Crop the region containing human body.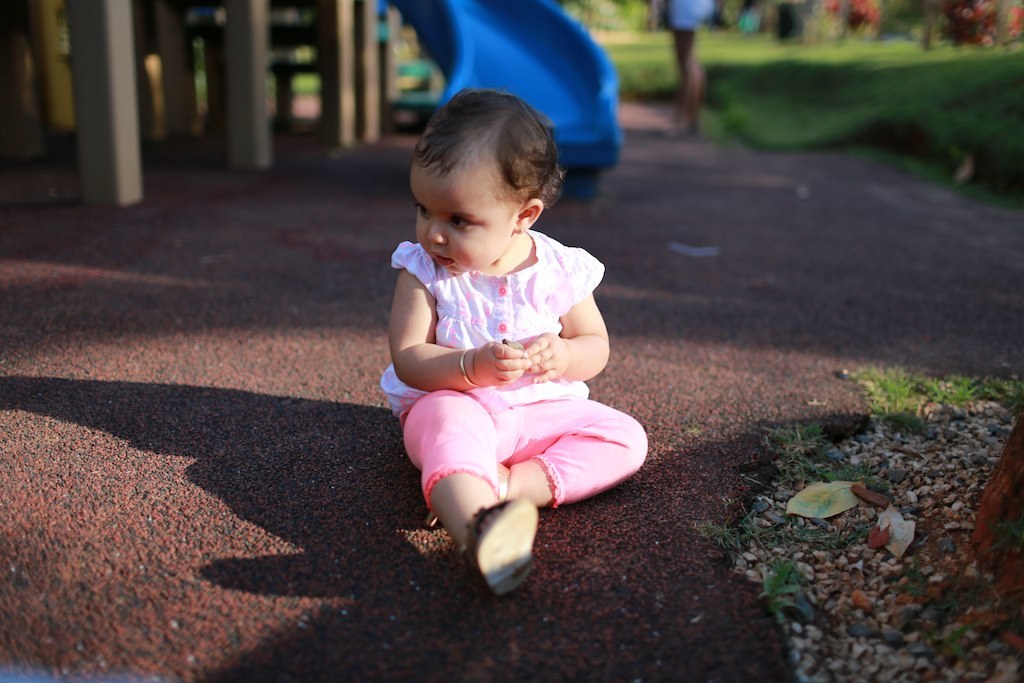
Crop region: (left=374, top=109, right=662, bottom=587).
